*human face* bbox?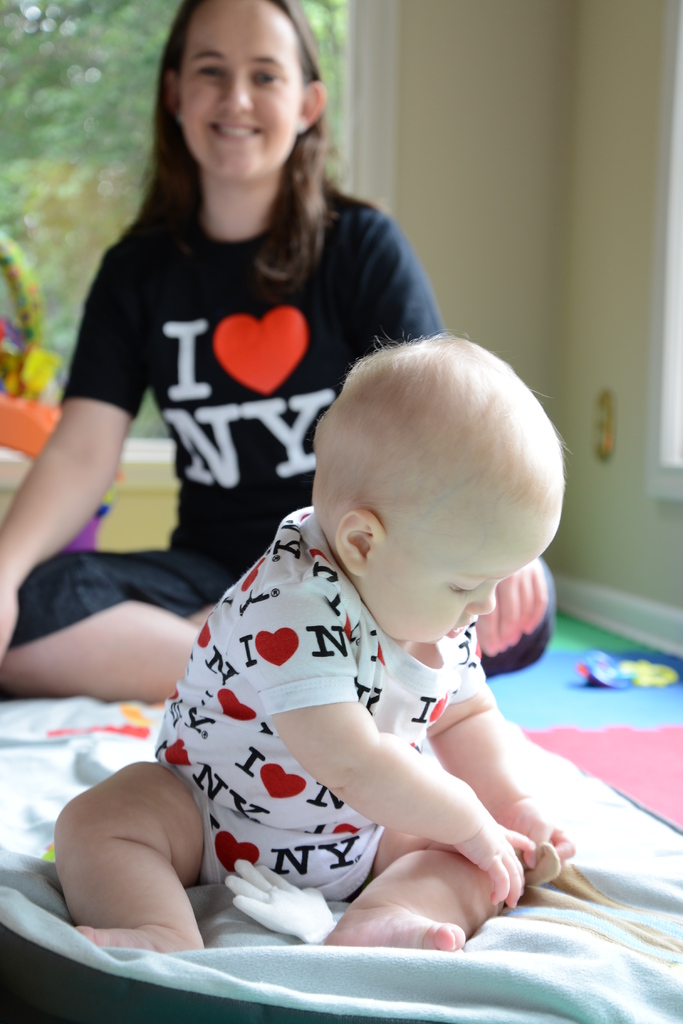
locate(360, 527, 542, 646)
